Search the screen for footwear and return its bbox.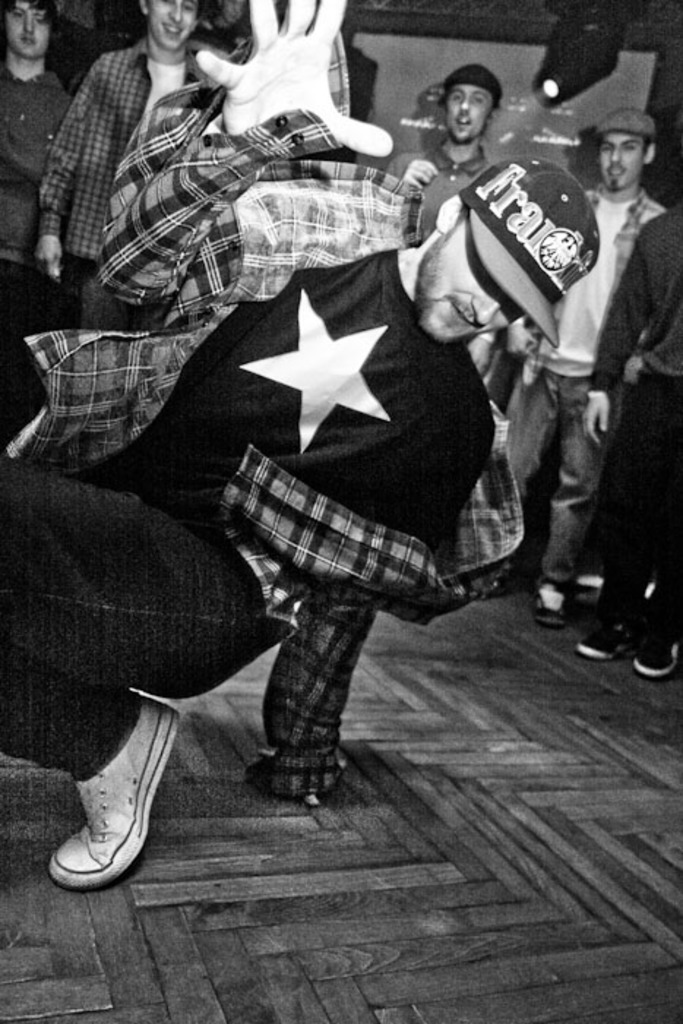
Found: x1=546, y1=569, x2=586, y2=626.
